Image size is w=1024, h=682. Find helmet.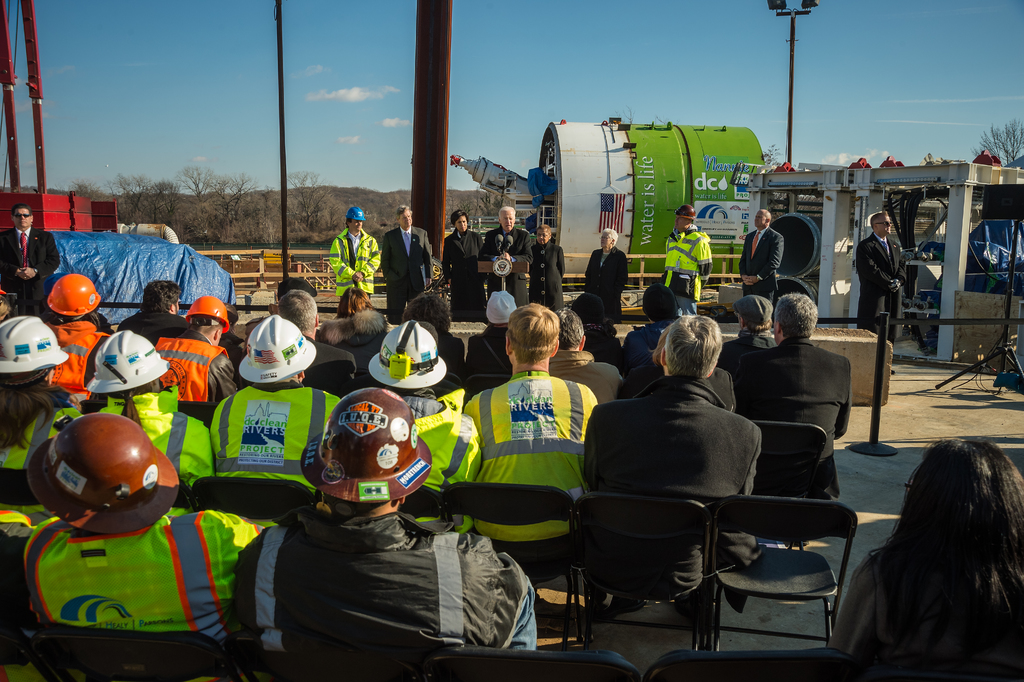
[left=348, top=202, right=364, bottom=228].
